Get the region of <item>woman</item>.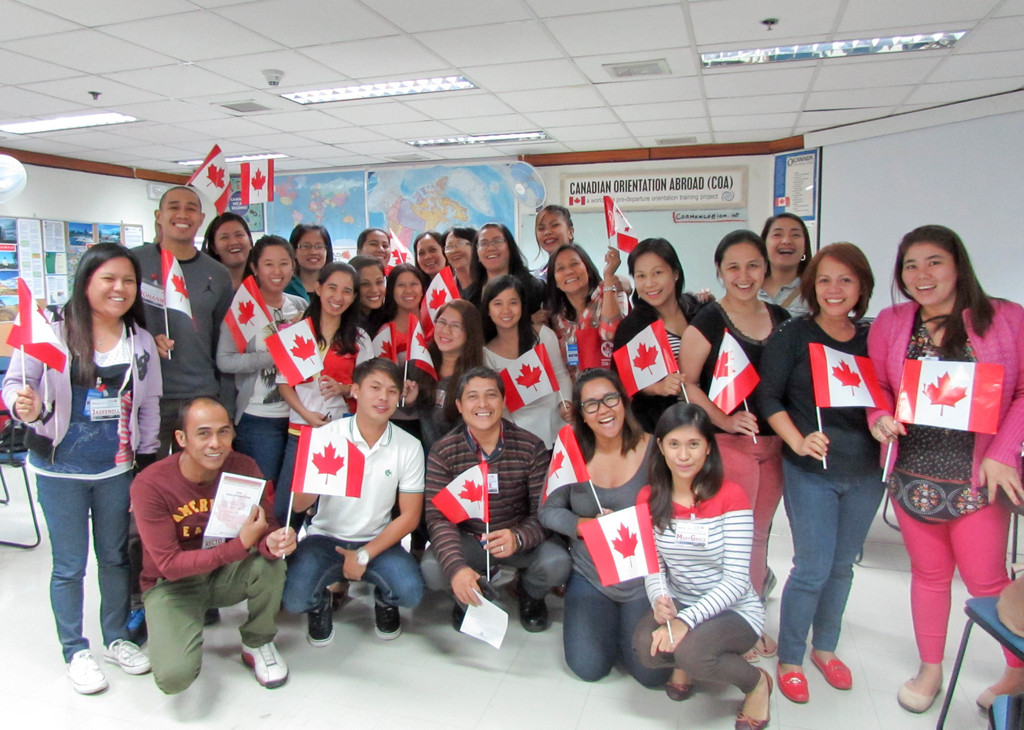
x1=371 y1=260 x2=454 y2=373.
